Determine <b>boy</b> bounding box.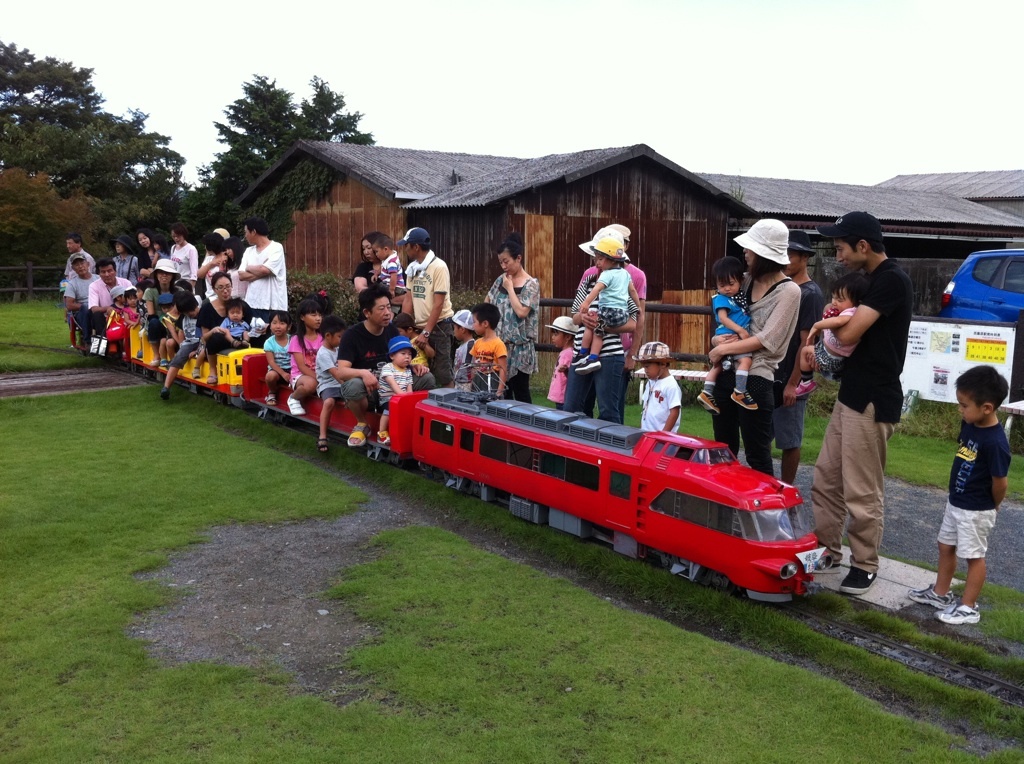
Determined: (466, 304, 505, 403).
